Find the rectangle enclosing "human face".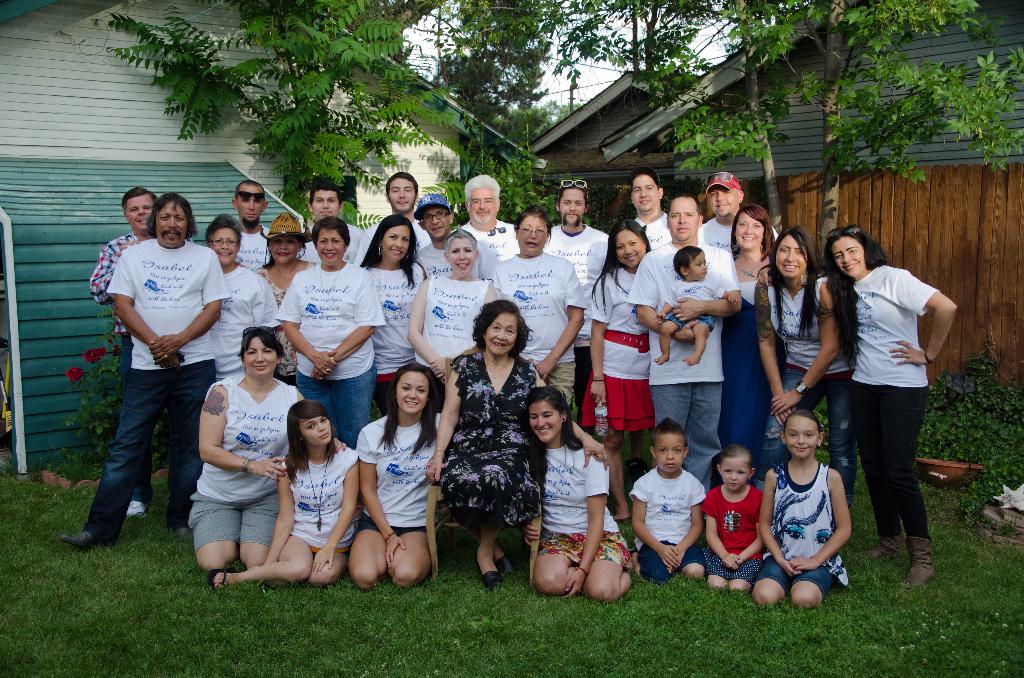
[380,225,408,268].
